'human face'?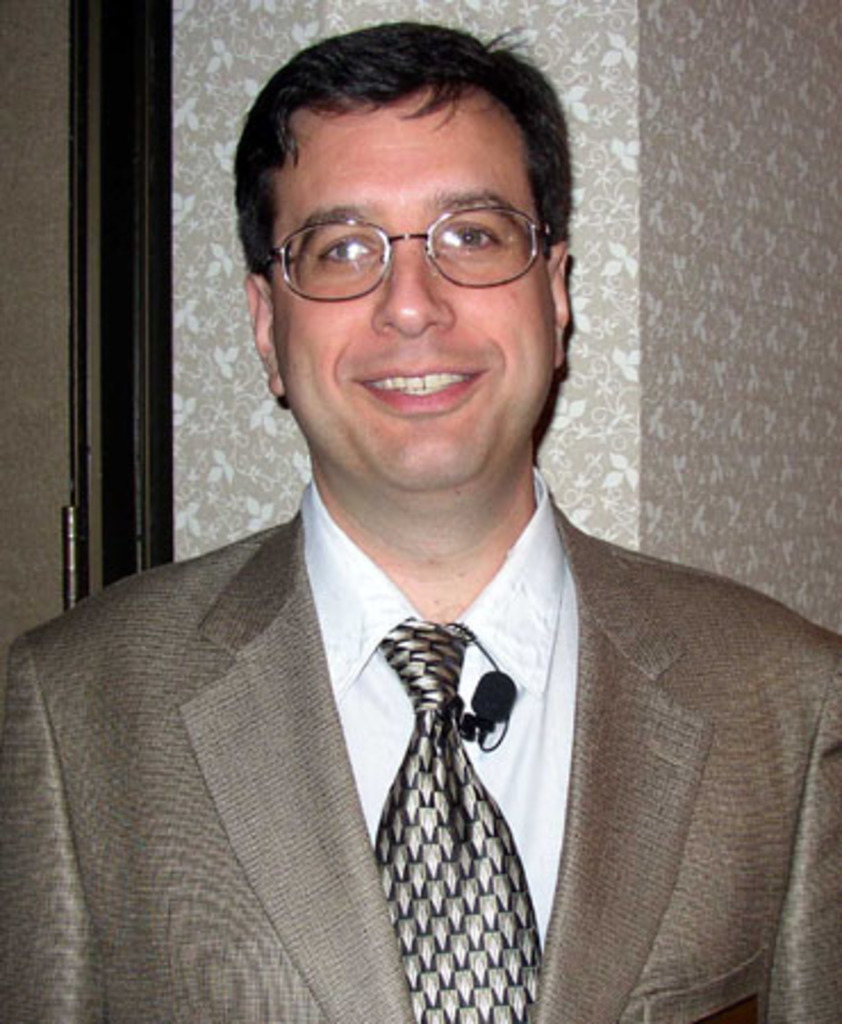
crop(269, 84, 558, 489)
